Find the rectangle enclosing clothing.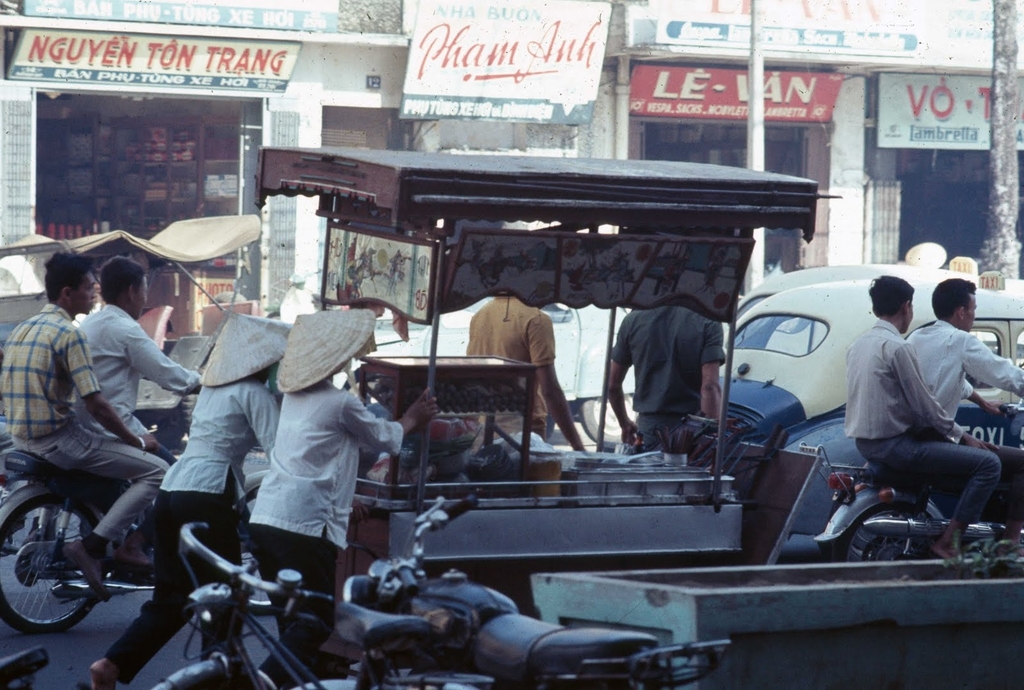
x1=77, y1=303, x2=203, y2=460.
